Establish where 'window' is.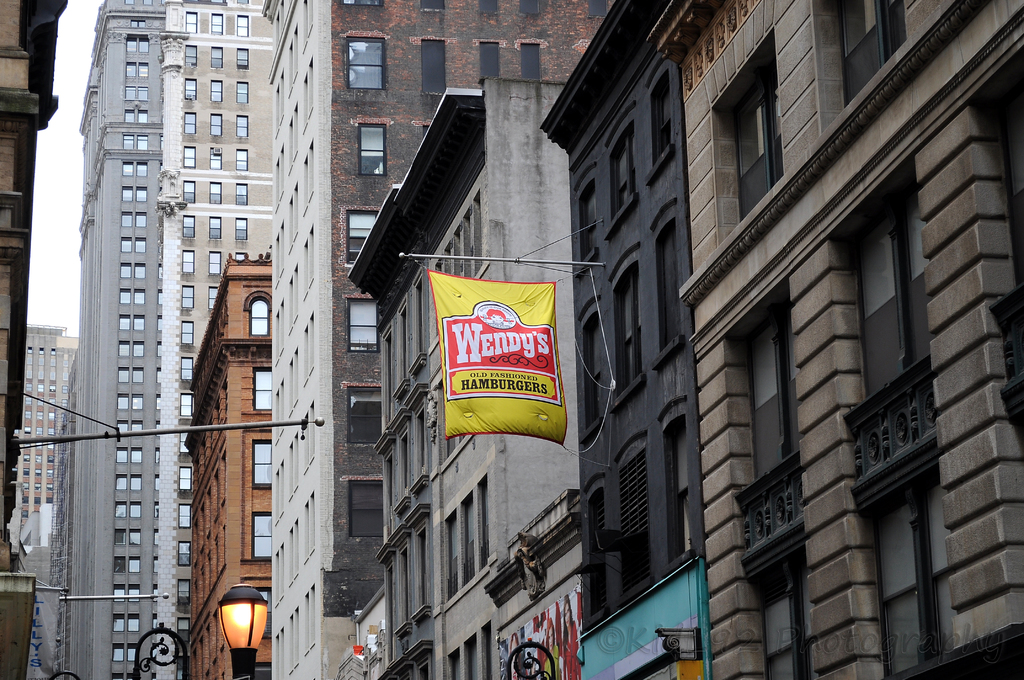
Established at <region>235, 45, 252, 72</region>.
